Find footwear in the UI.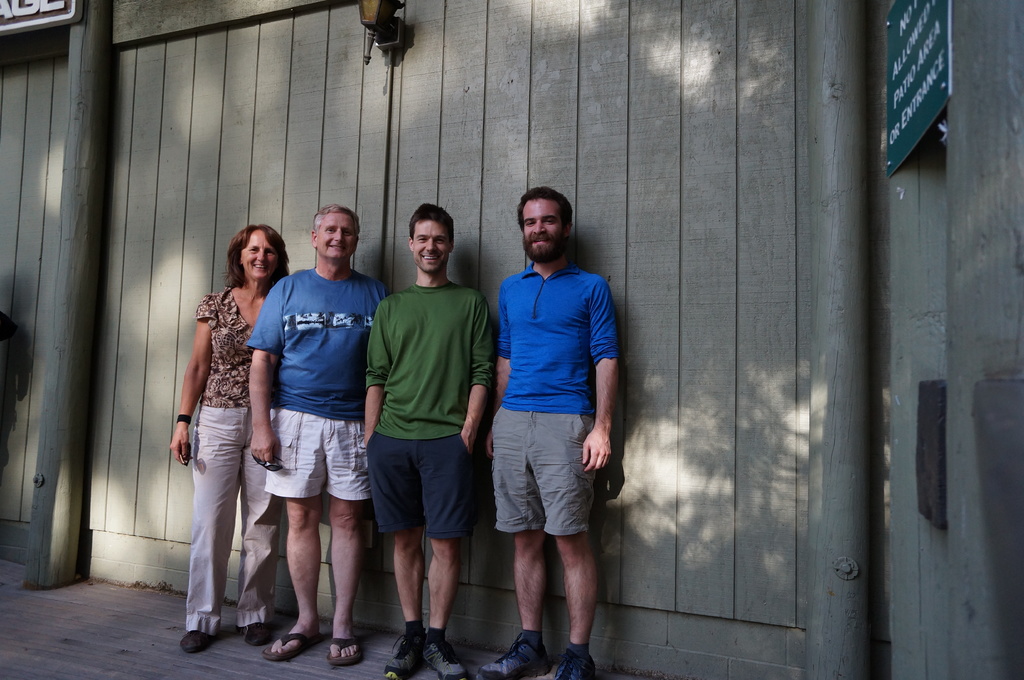
UI element at [479,629,556,679].
